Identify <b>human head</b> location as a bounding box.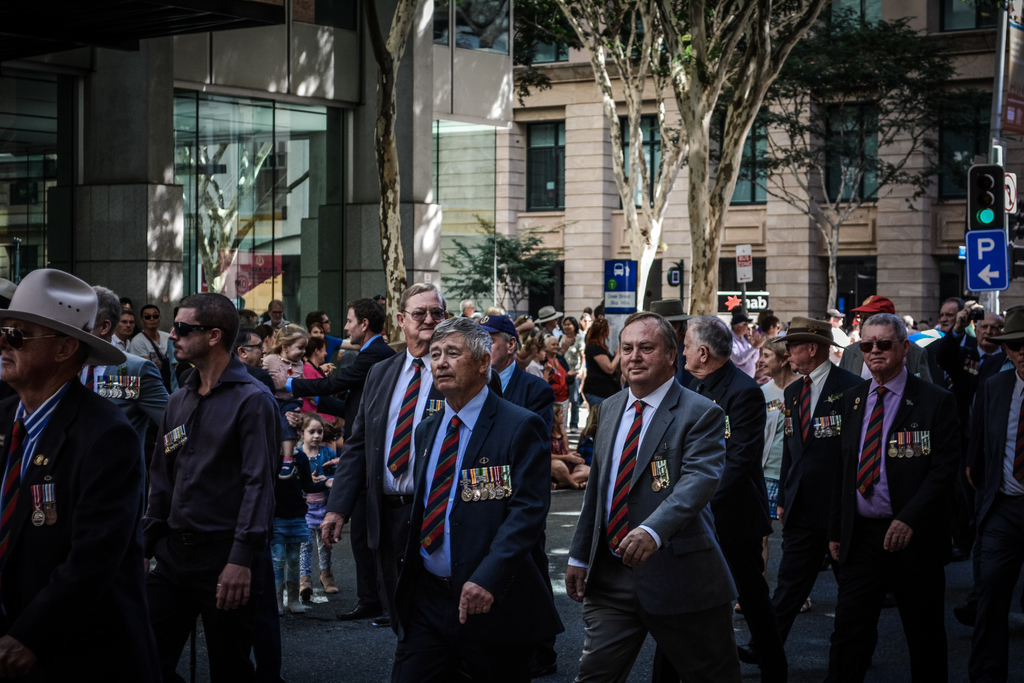
<bbox>373, 296, 383, 308</bbox>.
